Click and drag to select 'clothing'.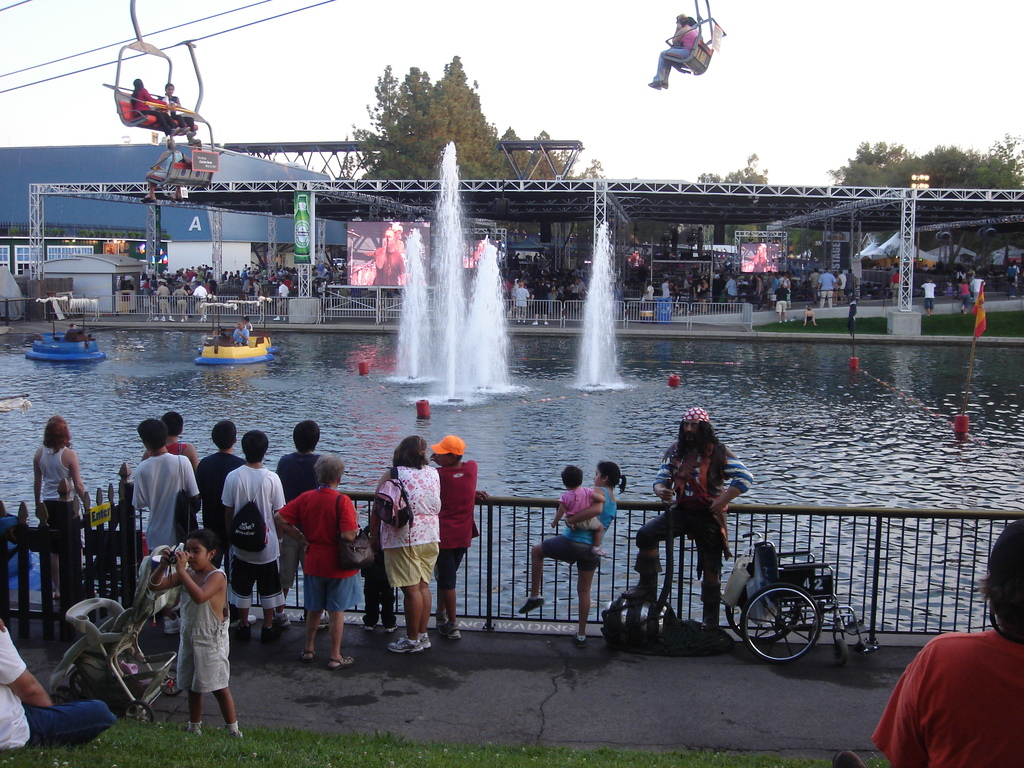
Selection: {"x1": 133, "y1": 86, "x2": 170, "y2": 127}.
